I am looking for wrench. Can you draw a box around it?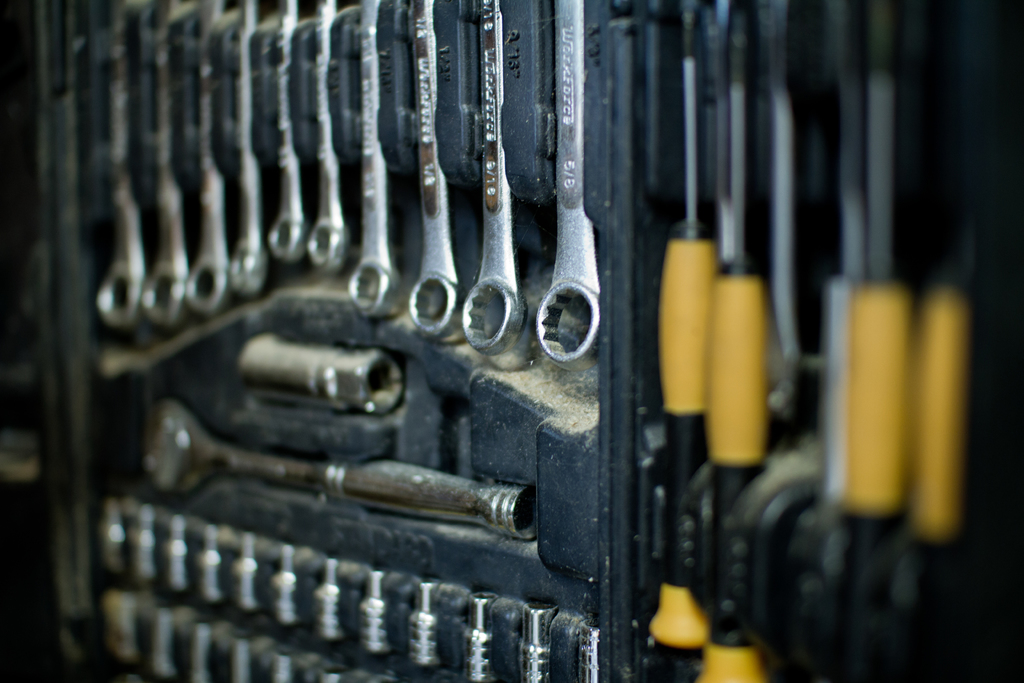
Sure, the bounding box is {"x1": 141, "y1": 0, "x2": 188, "y2": 325}.
